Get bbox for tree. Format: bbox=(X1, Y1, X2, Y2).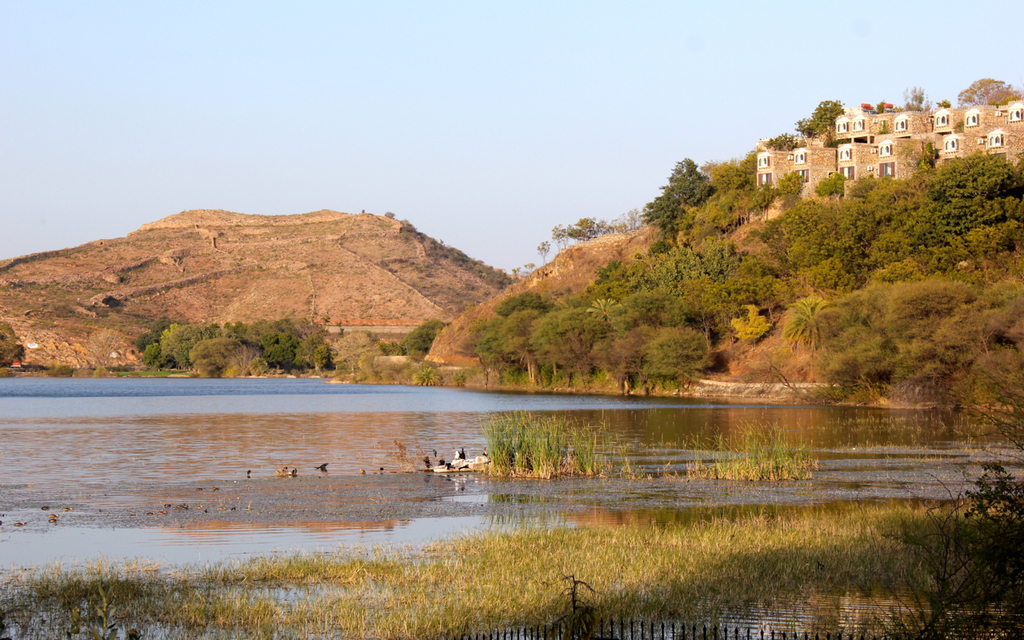
bbox=(699, 149, 753, 196).
